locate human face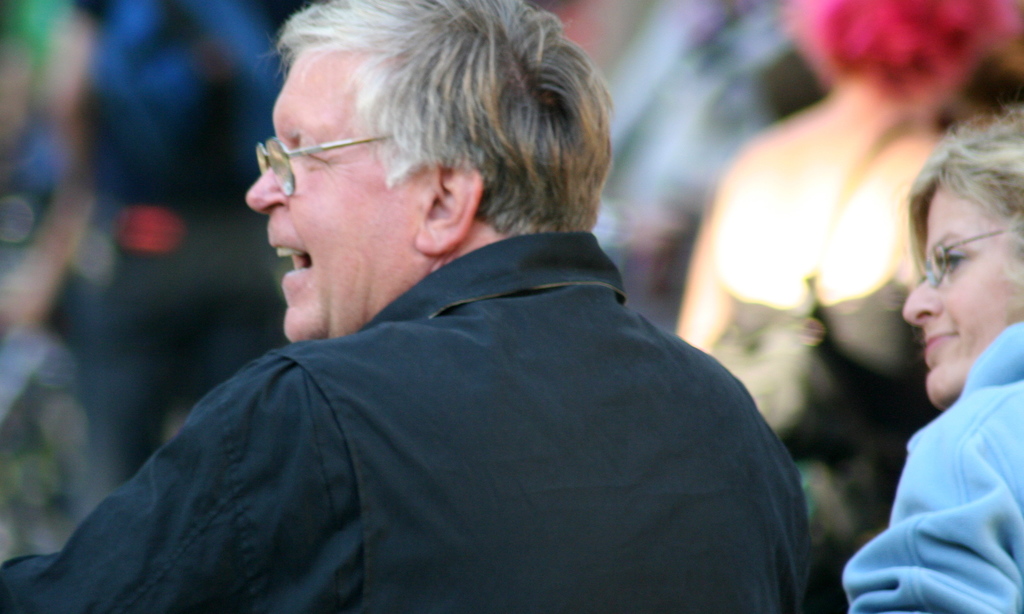
<box>244,49,372,332</box>
